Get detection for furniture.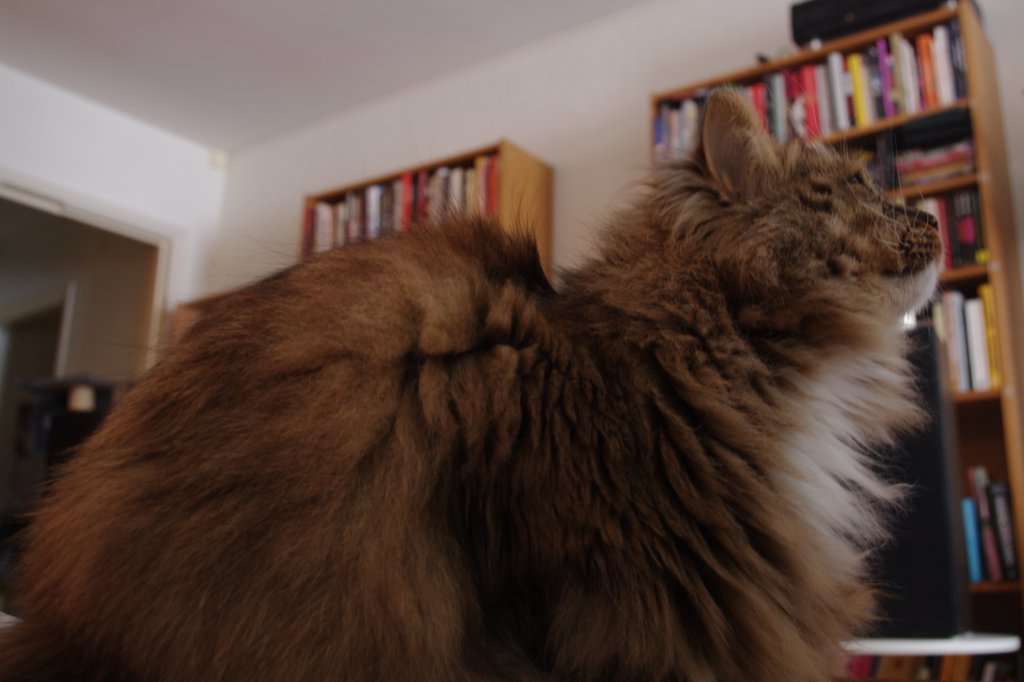
Detection: crop(649, 0, 1023, 681).
